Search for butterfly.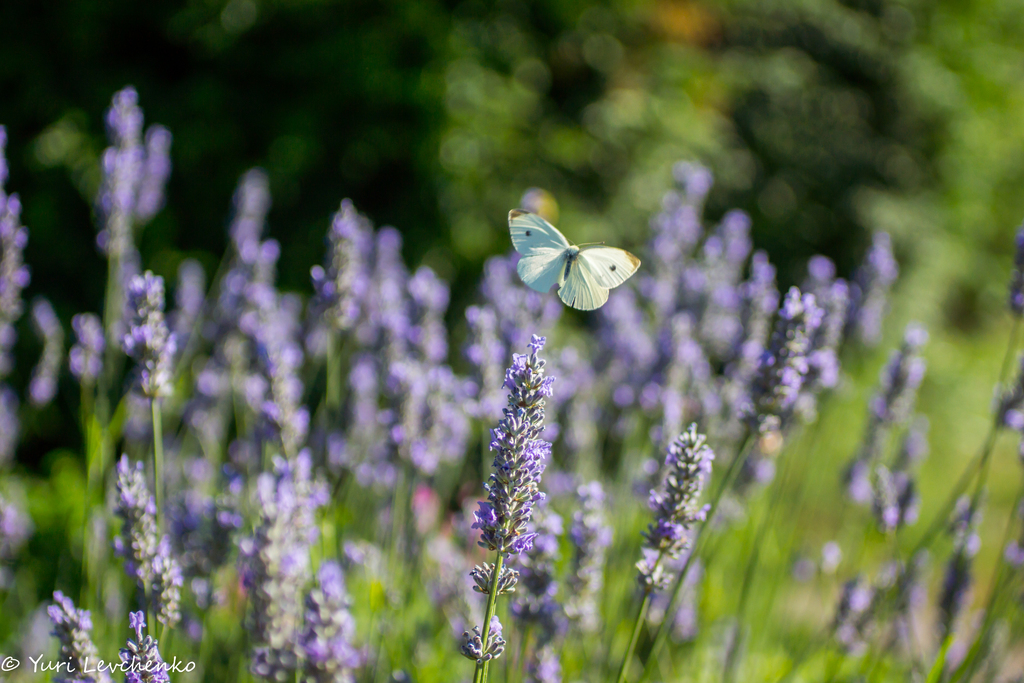
Found at [509, 210, 643, 313].
